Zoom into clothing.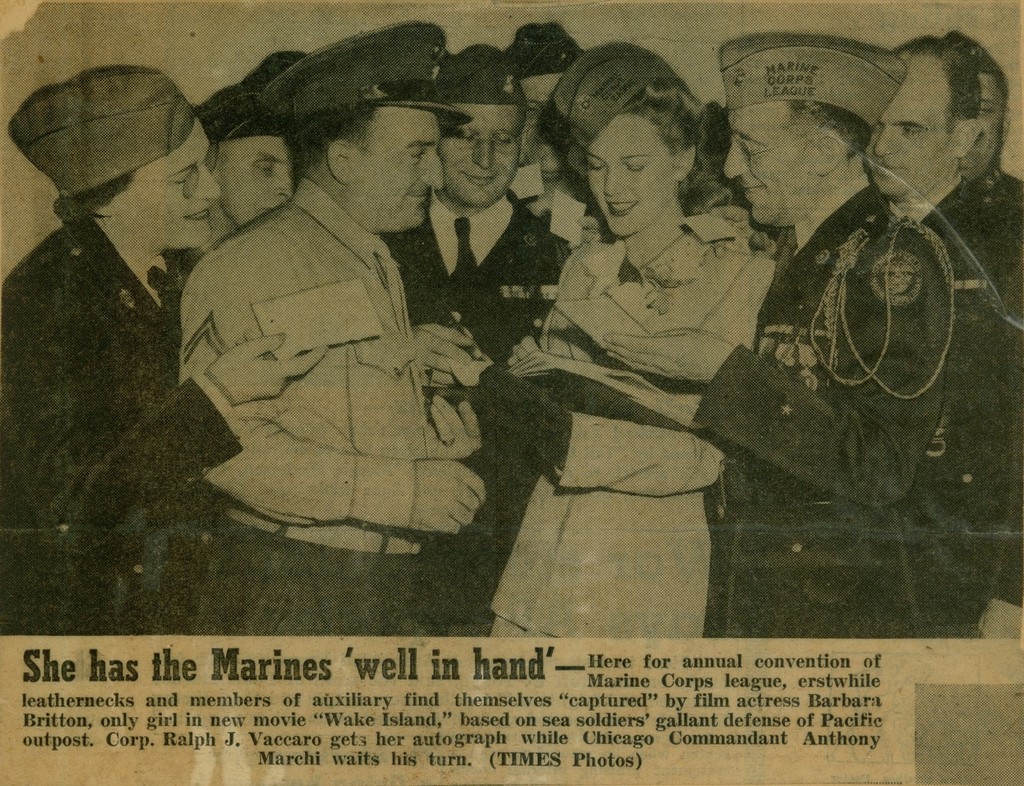
Zoom target: {"x1": 482, "y1": 243, "x2": 774, "y2": 643}.
